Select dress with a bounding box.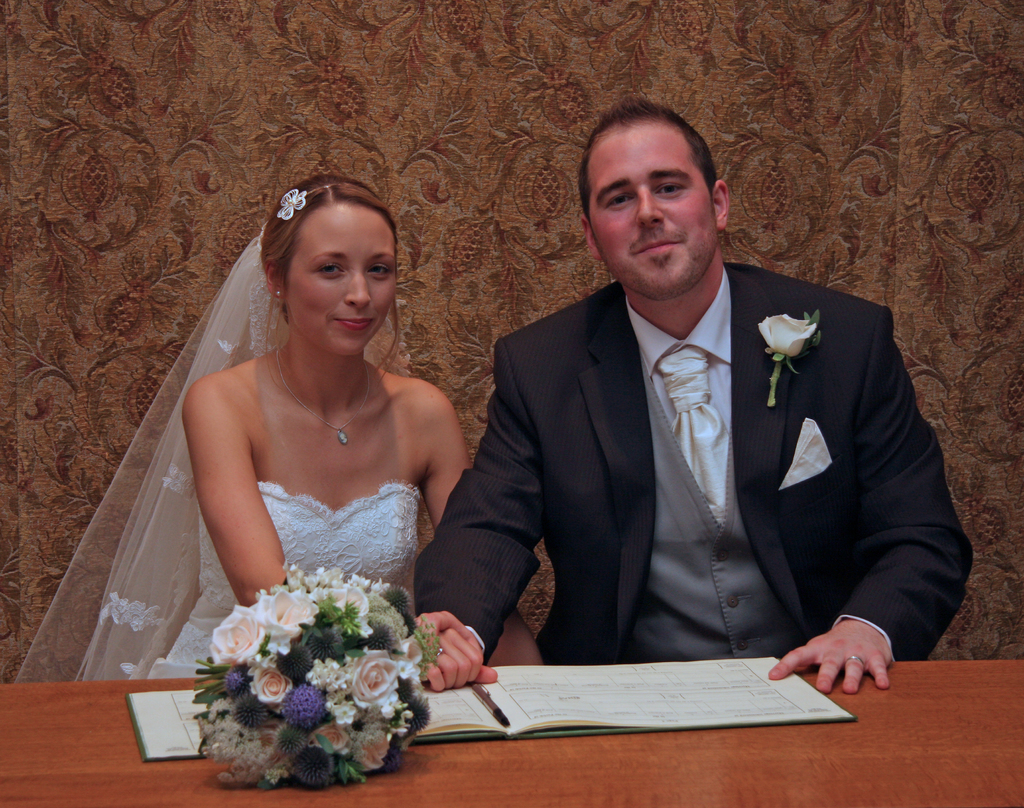
164/481/420/666.
